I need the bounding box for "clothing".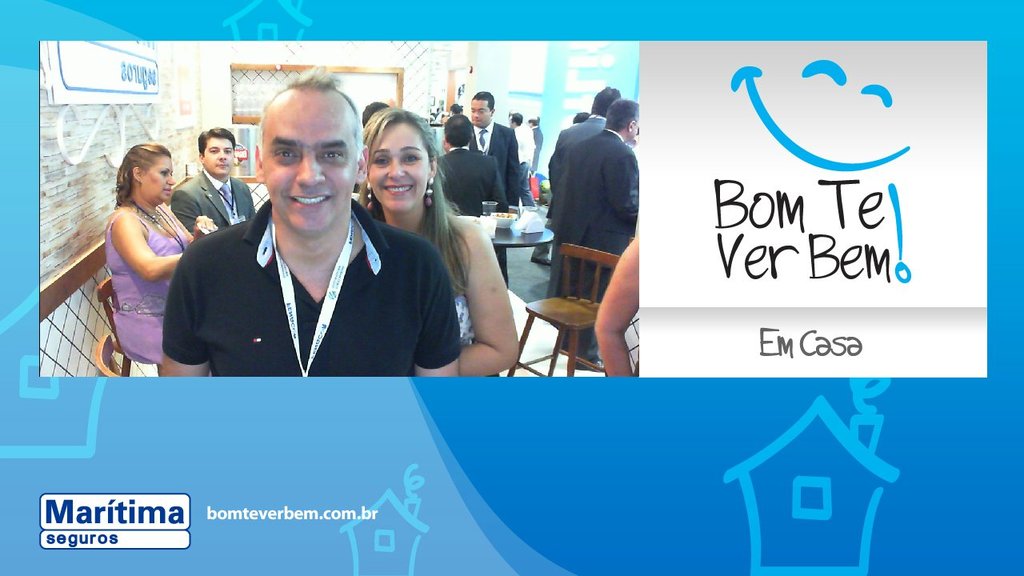
Here it is: region(441, 146, 510, 218).
